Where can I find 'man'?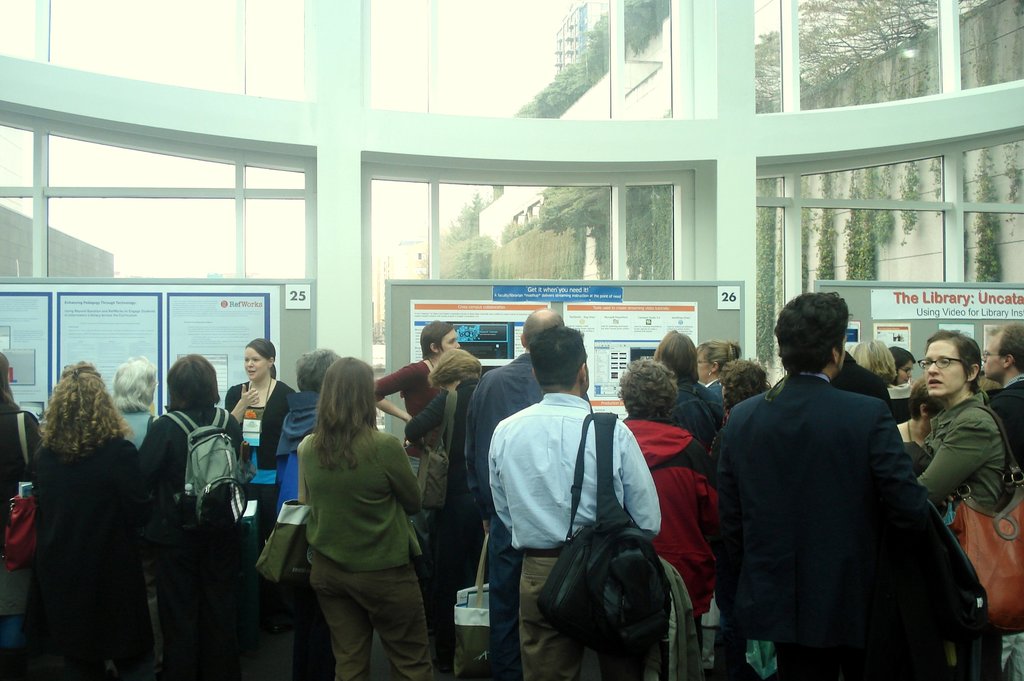
You can find it at 981/323/1023/472.
